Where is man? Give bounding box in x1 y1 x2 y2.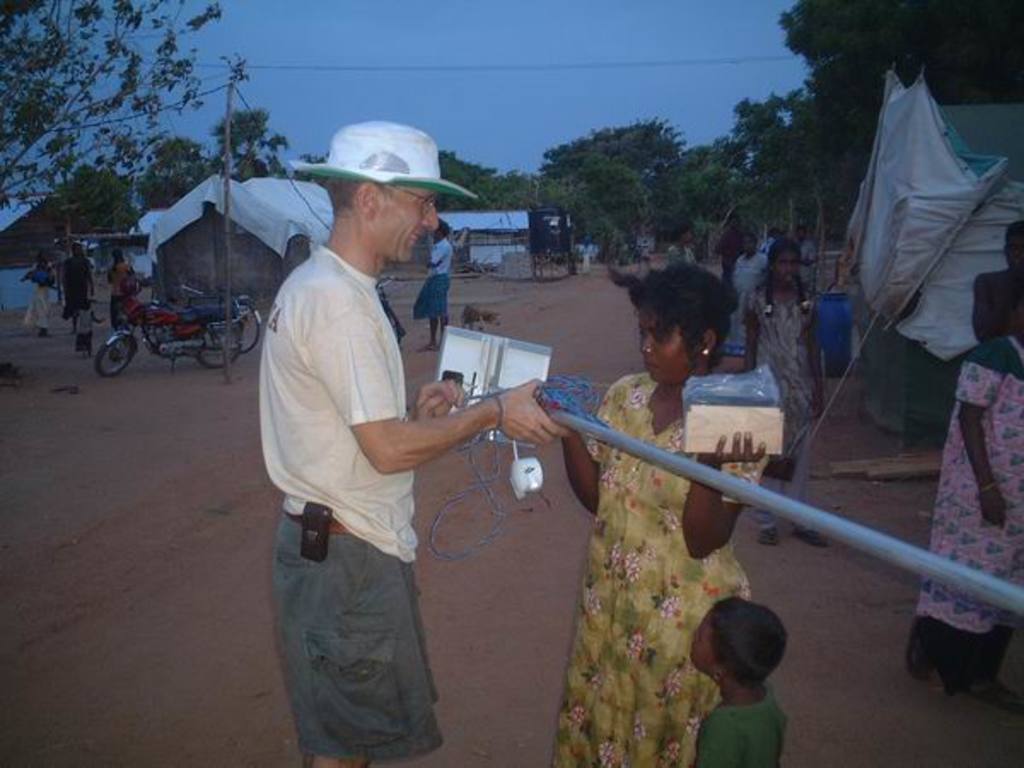
242 114 480 741.
